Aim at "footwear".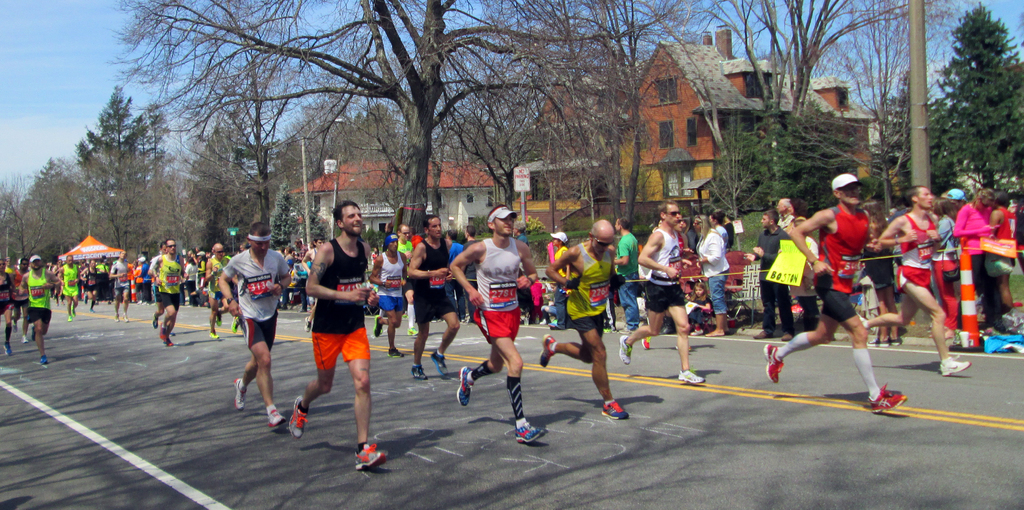
Aimed at (left=337, top=423, right=391, bottom=474).
